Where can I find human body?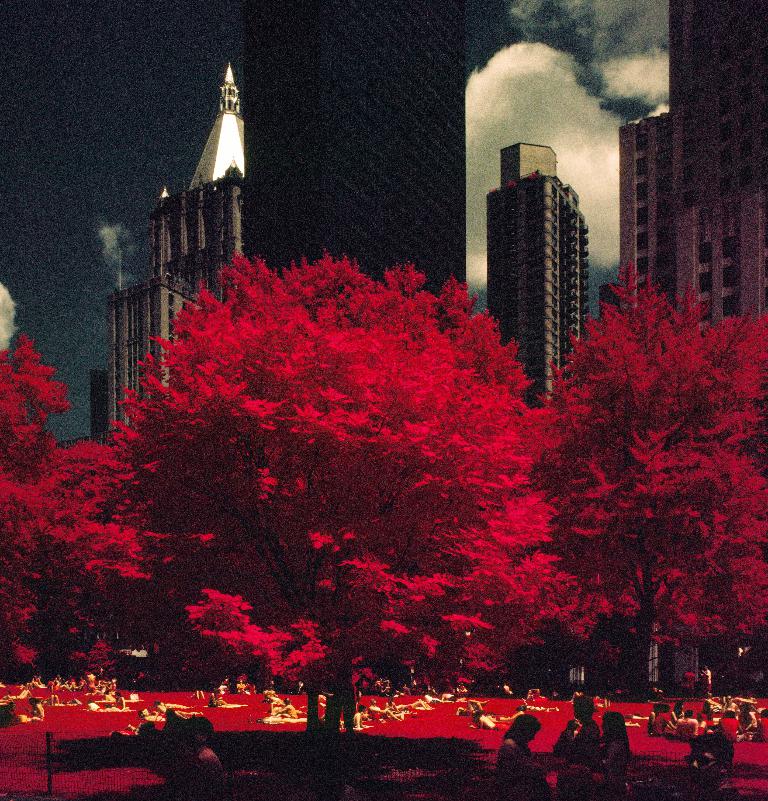
You can find it at BBox(169, 746, 221, 800).
